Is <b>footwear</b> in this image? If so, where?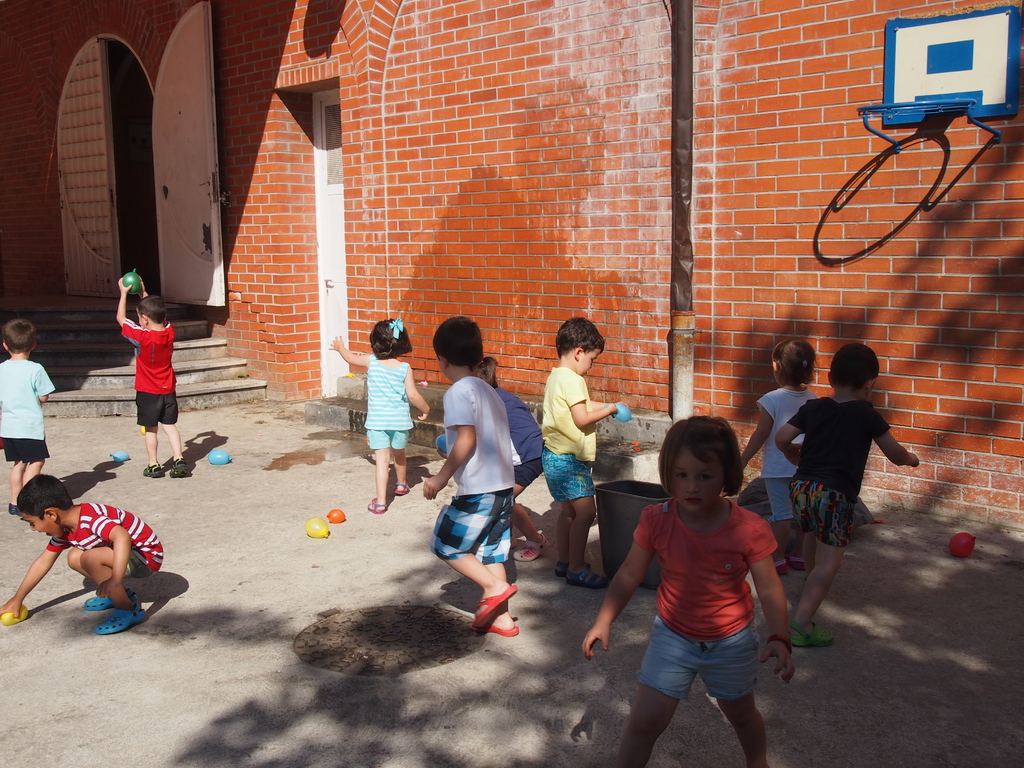
Yes, at box(366, 500, 385, 513).
